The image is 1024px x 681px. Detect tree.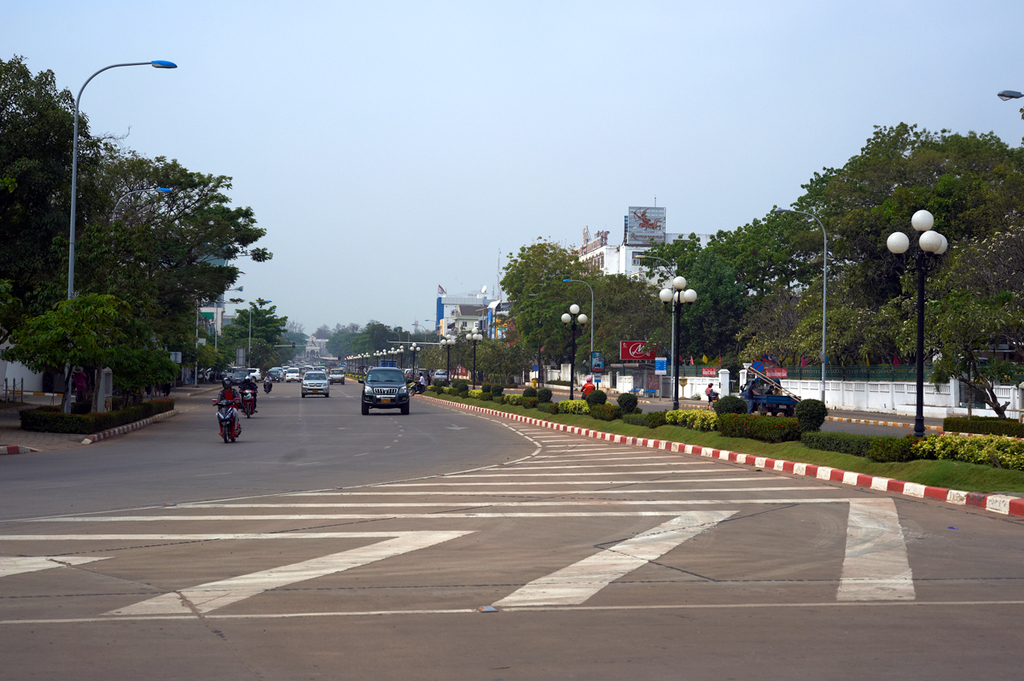
Detection: (8, 294, 143, 419).
